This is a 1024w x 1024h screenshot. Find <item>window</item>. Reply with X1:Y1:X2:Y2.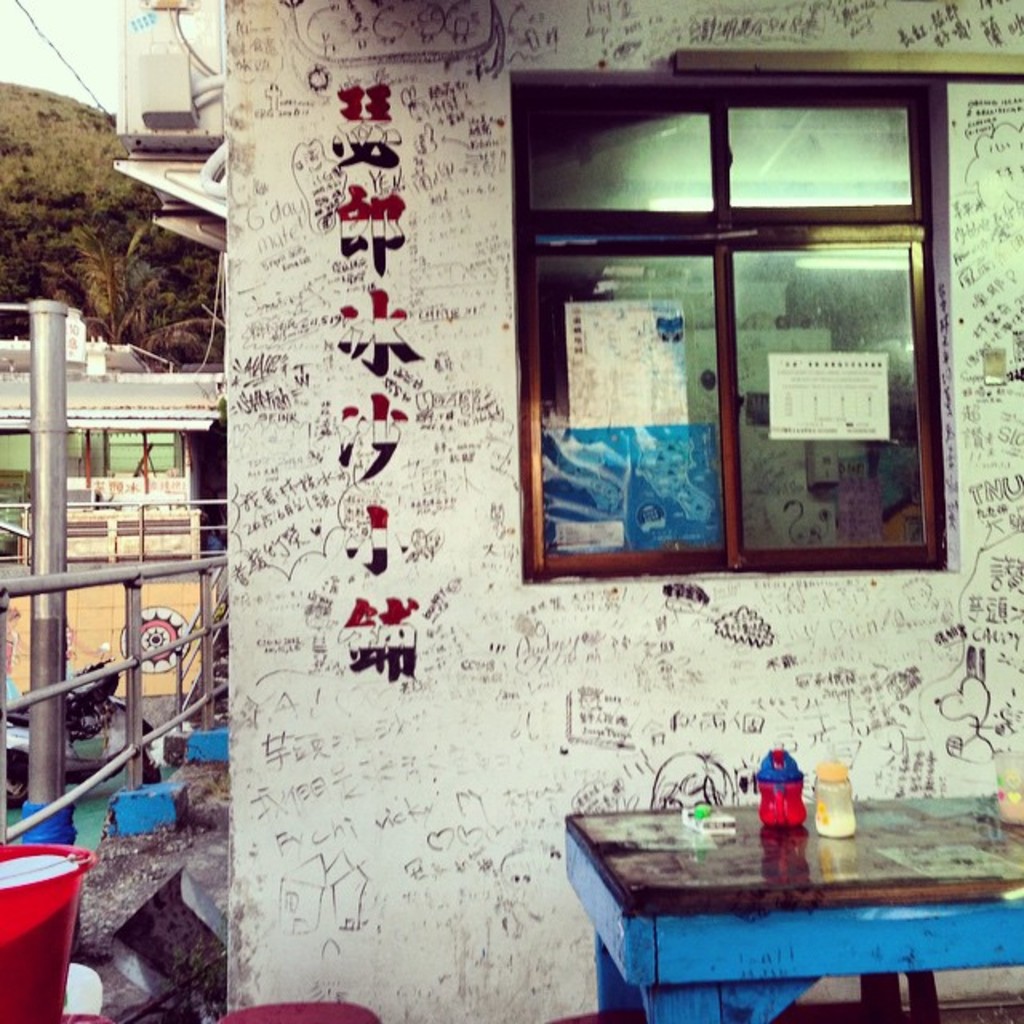
488:22:984:618.
